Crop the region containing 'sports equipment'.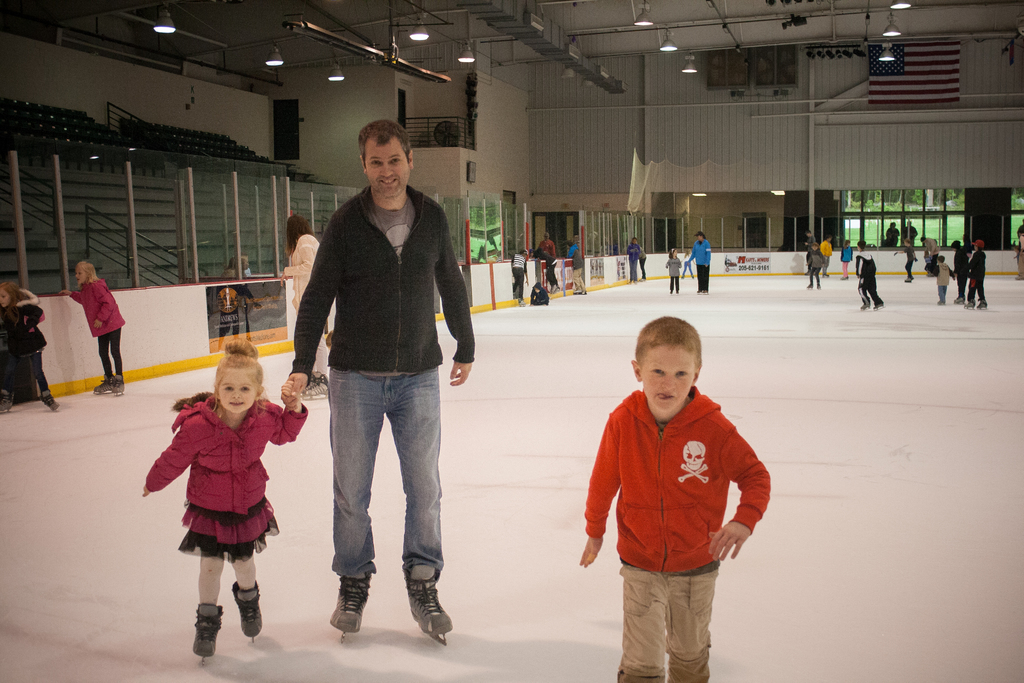
Crop region: x1=955 y1=294 x2=966 y2=302.
